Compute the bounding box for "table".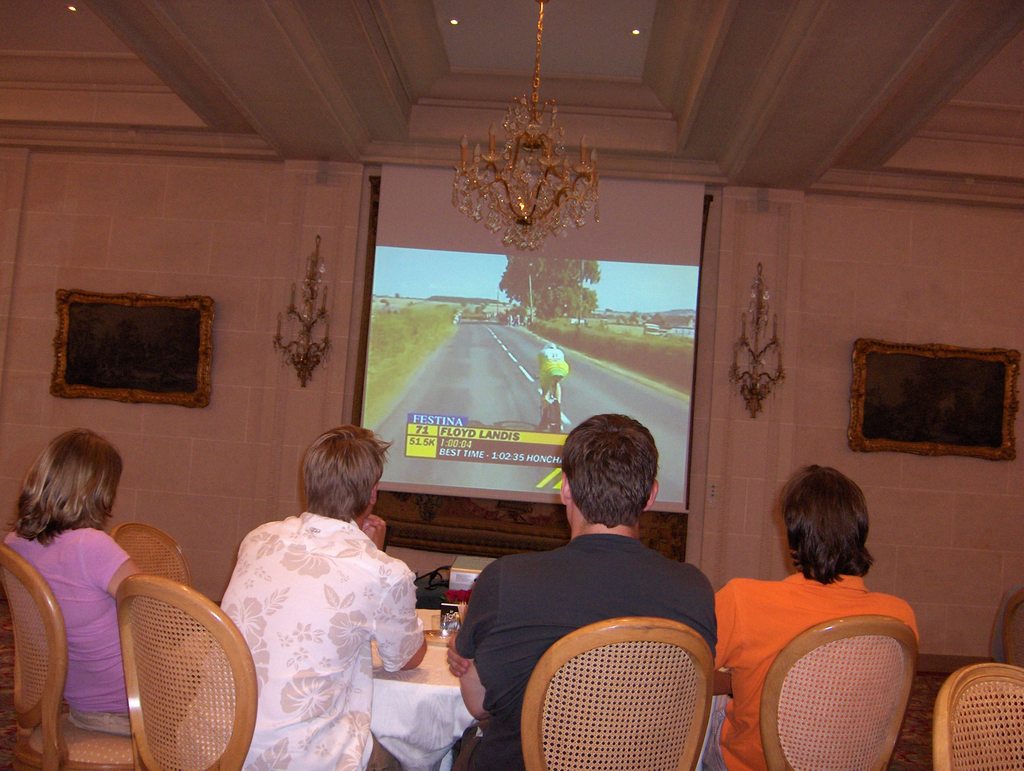
x1=372, y1=641, x2=472, y2=770.
